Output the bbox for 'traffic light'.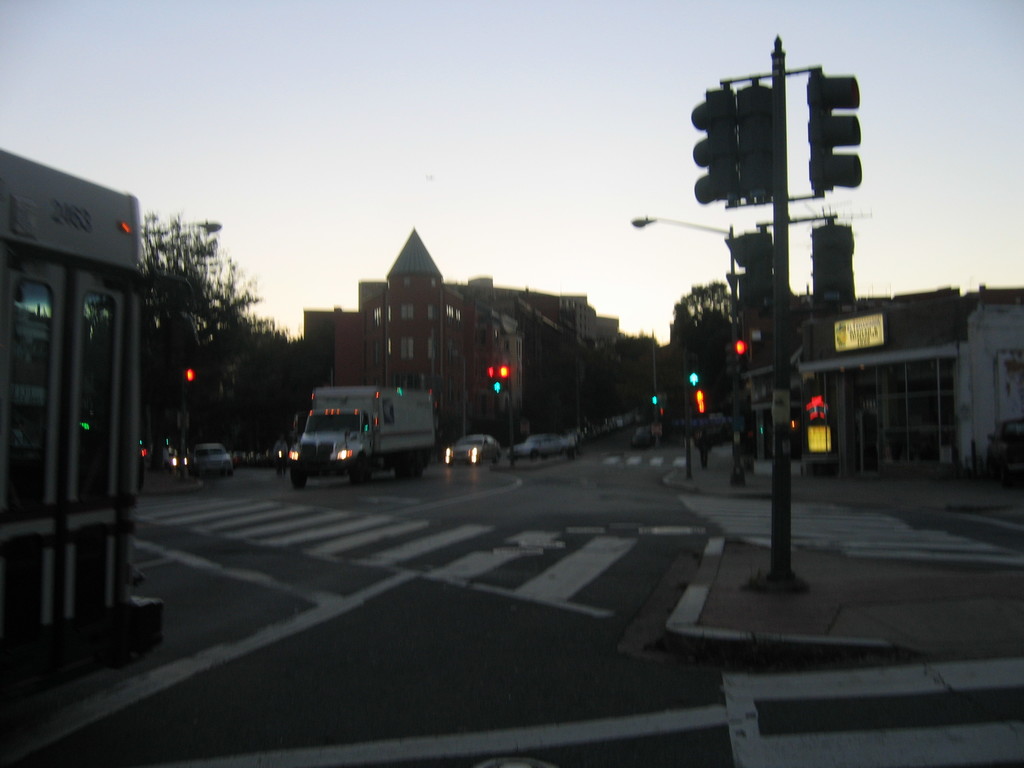
detection(486, 368, 511, 396).
